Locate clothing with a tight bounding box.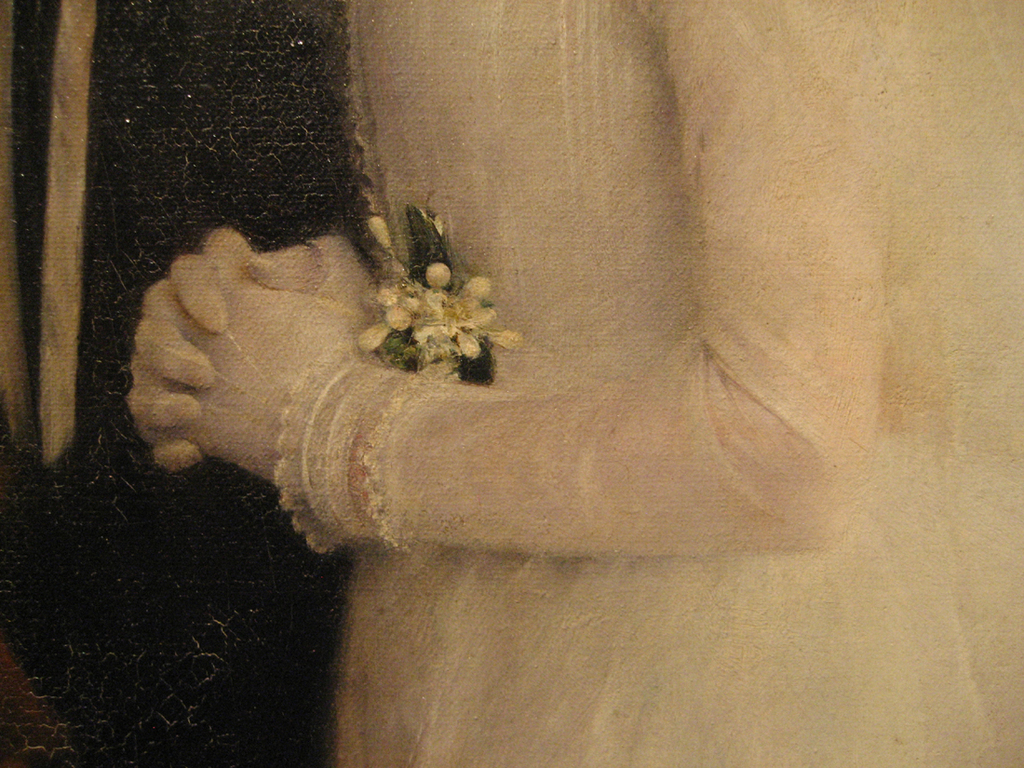
box(0, 2, 337, 762).
